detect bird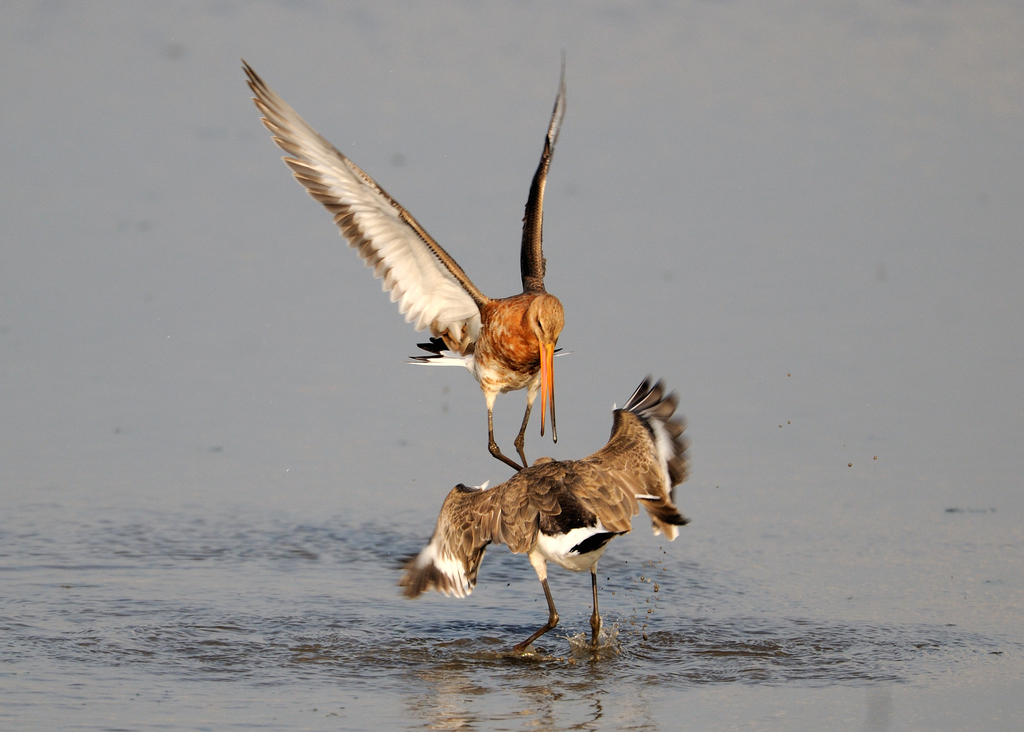
detection(255, 72, 590, 483)
